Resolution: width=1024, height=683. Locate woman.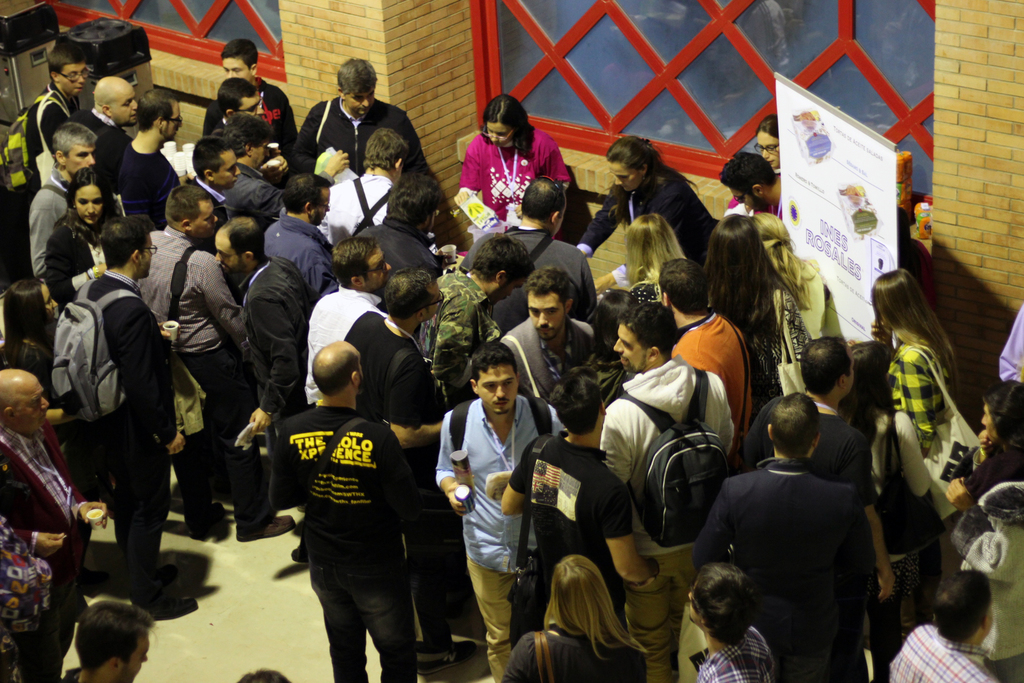
box(872, 267, 966, 464).
